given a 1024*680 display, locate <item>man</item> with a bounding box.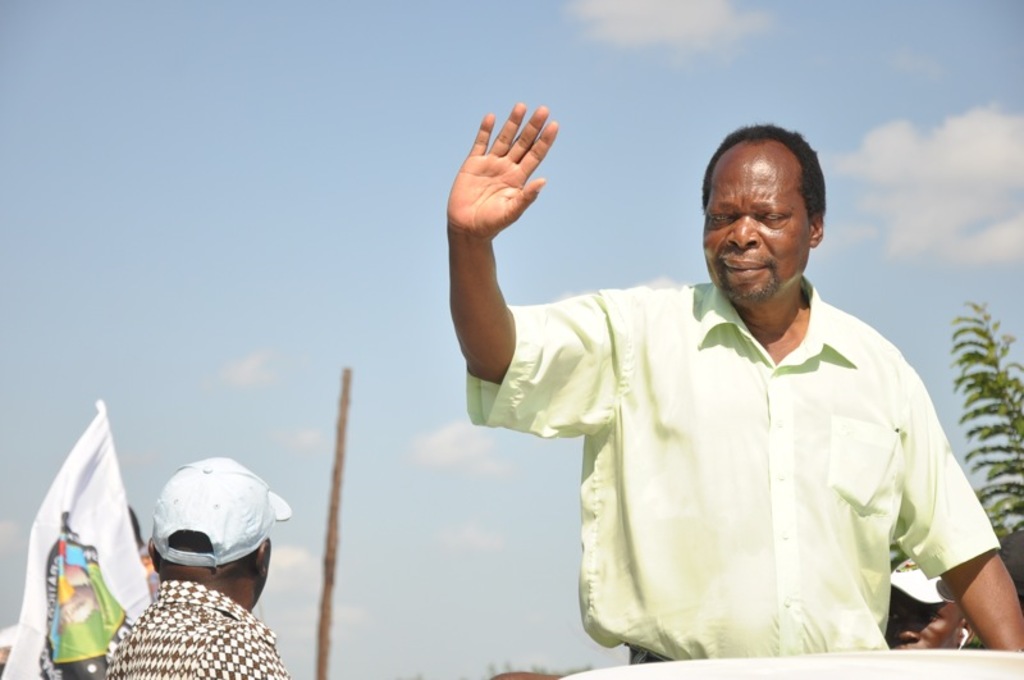
Located: Rect(447, 110, 992, 668).
